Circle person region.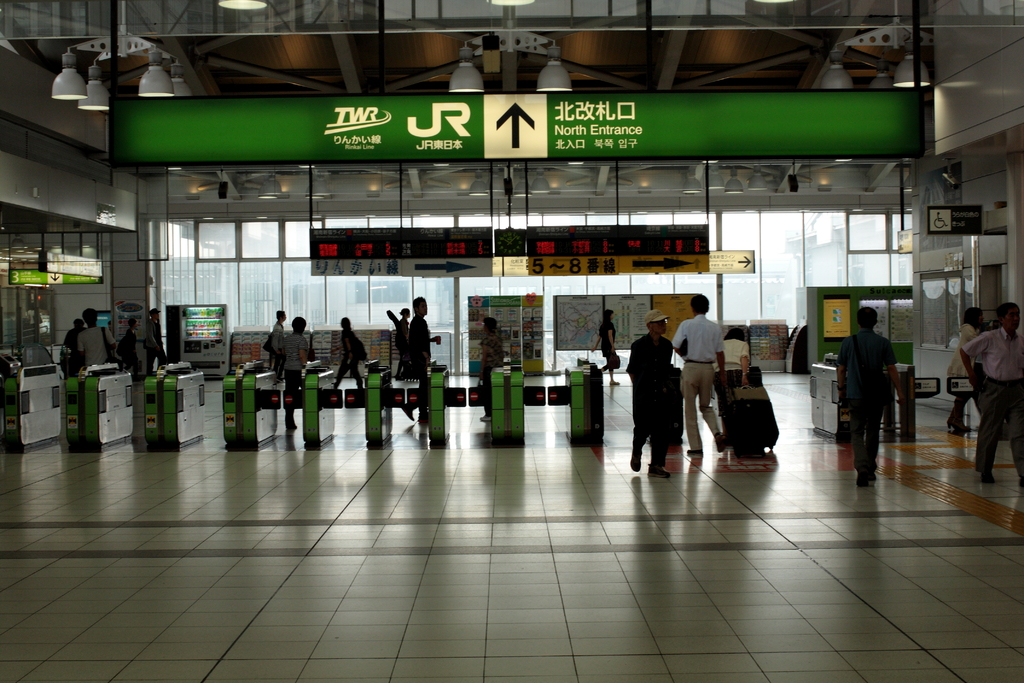
Region: 666 293 736 454.
